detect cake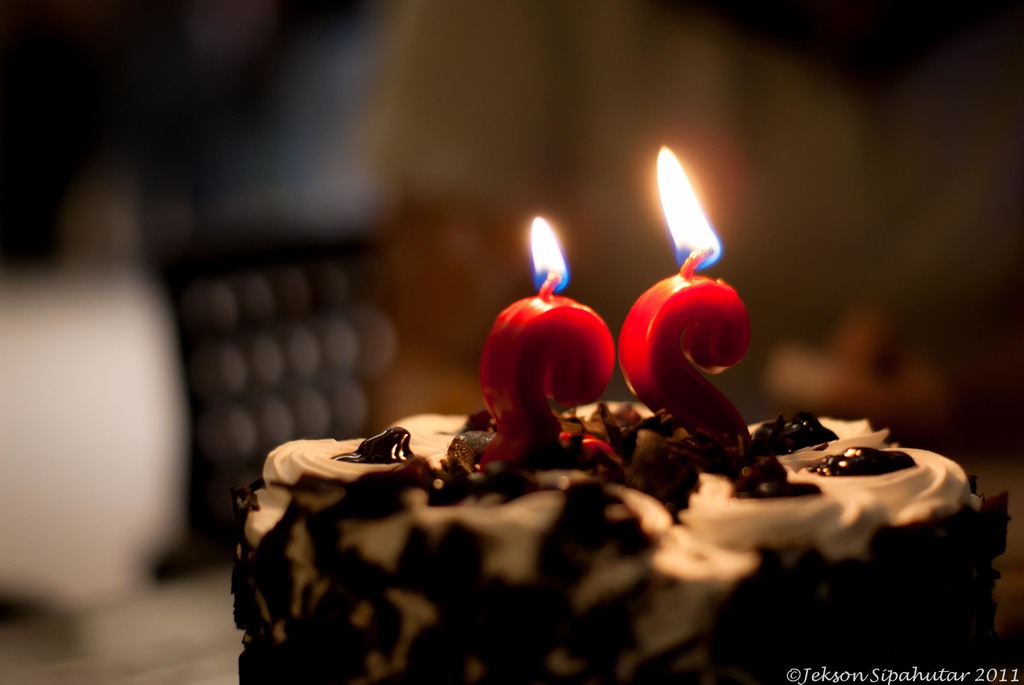
bbox=[225, 413, 1007, 684]
